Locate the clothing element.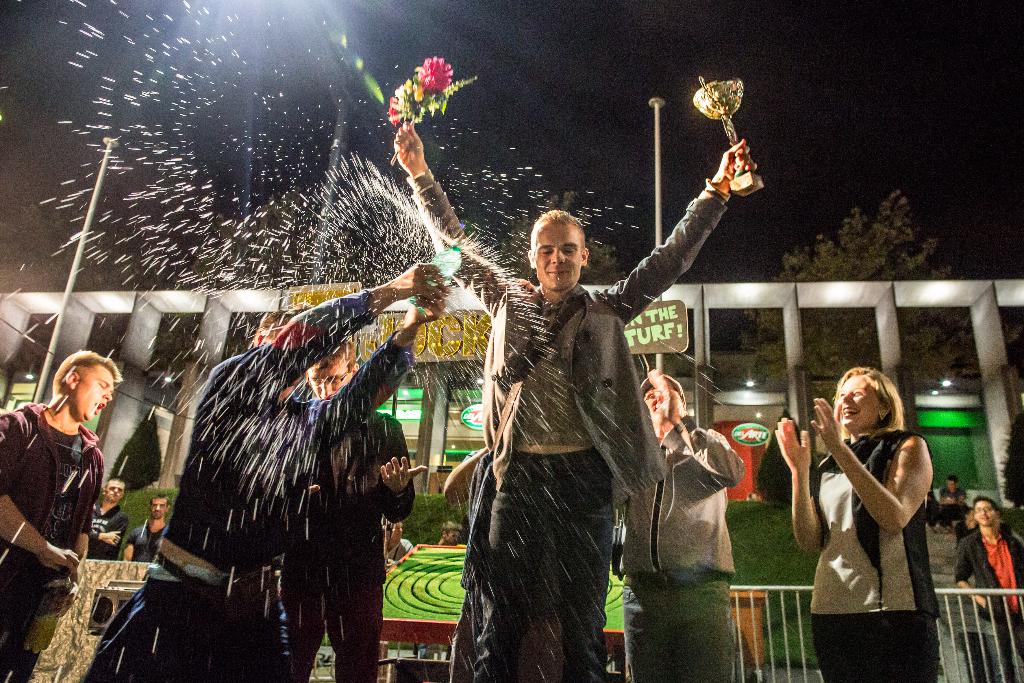
Element bbox: <region>813, 426, 941, 682</region>.
